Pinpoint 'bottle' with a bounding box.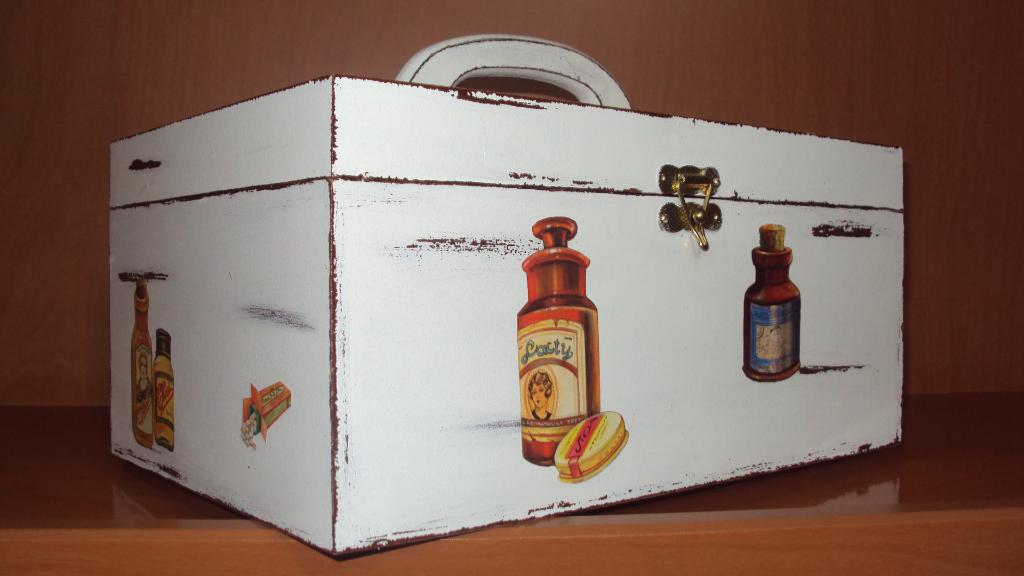
(742, 223, 804, 384).
